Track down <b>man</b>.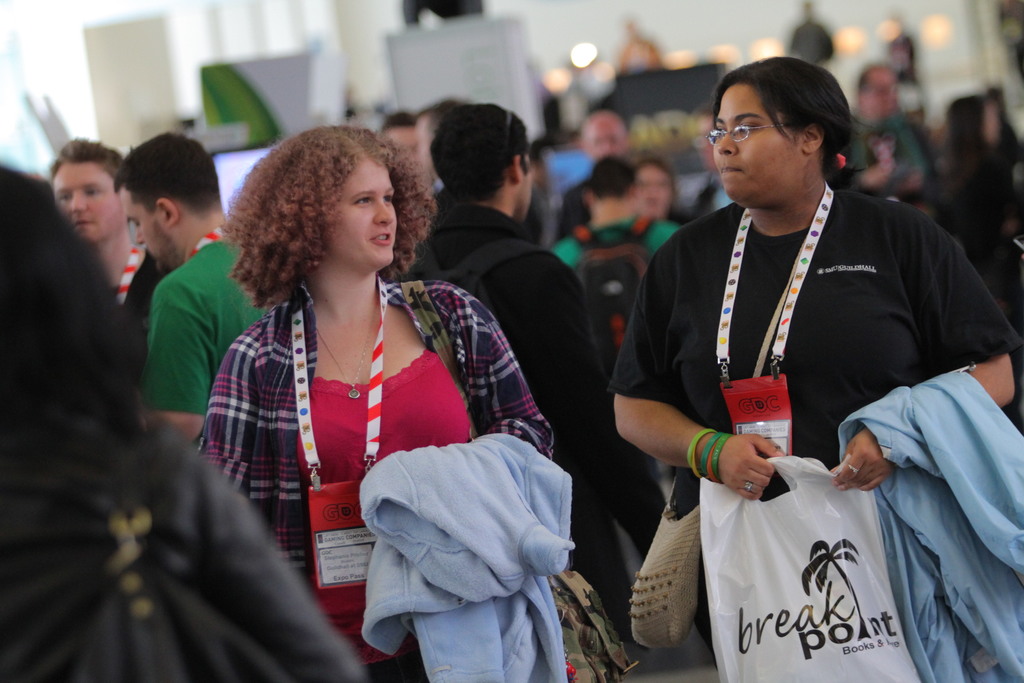
Tracked to left=558, top=108, right=638, bottom=242.
